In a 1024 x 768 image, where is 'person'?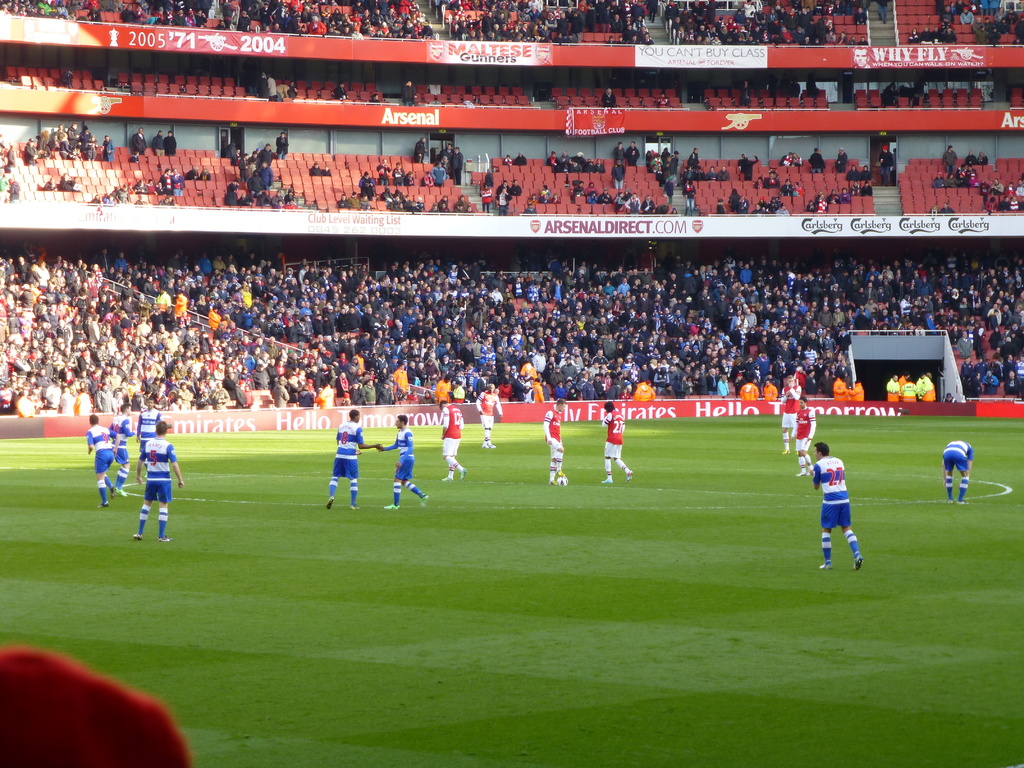
{"x1": 128, "y1": 421, "x2": 184, "y2": 544}.
